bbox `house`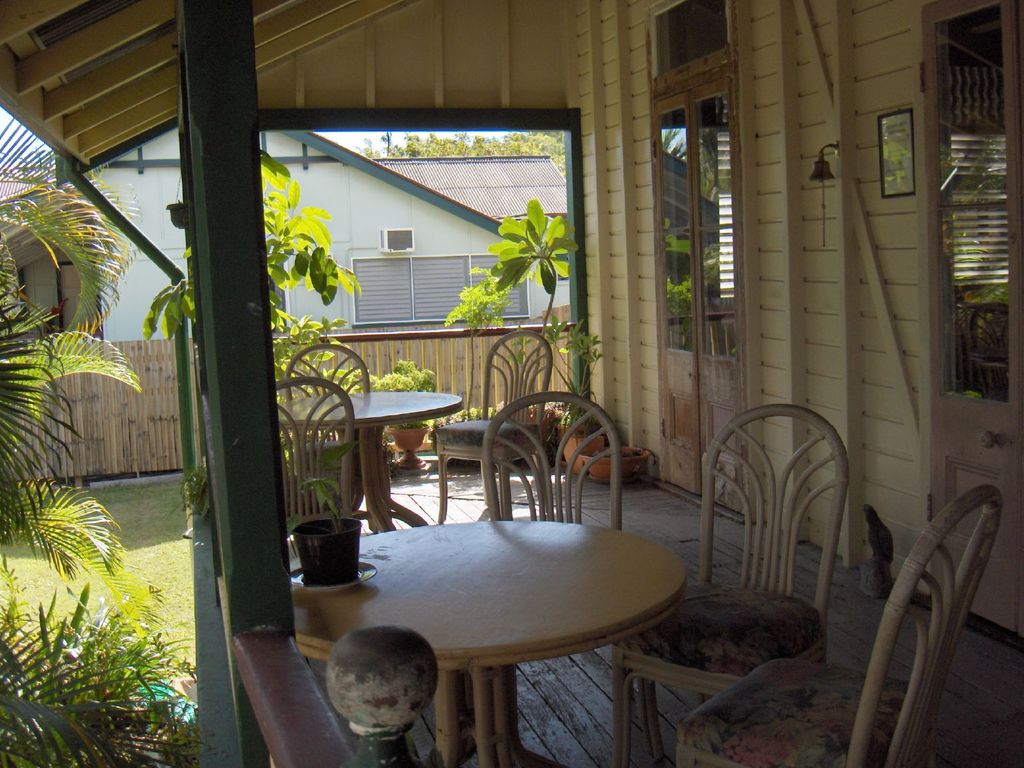
rect(0, 0, 1023, 767)
